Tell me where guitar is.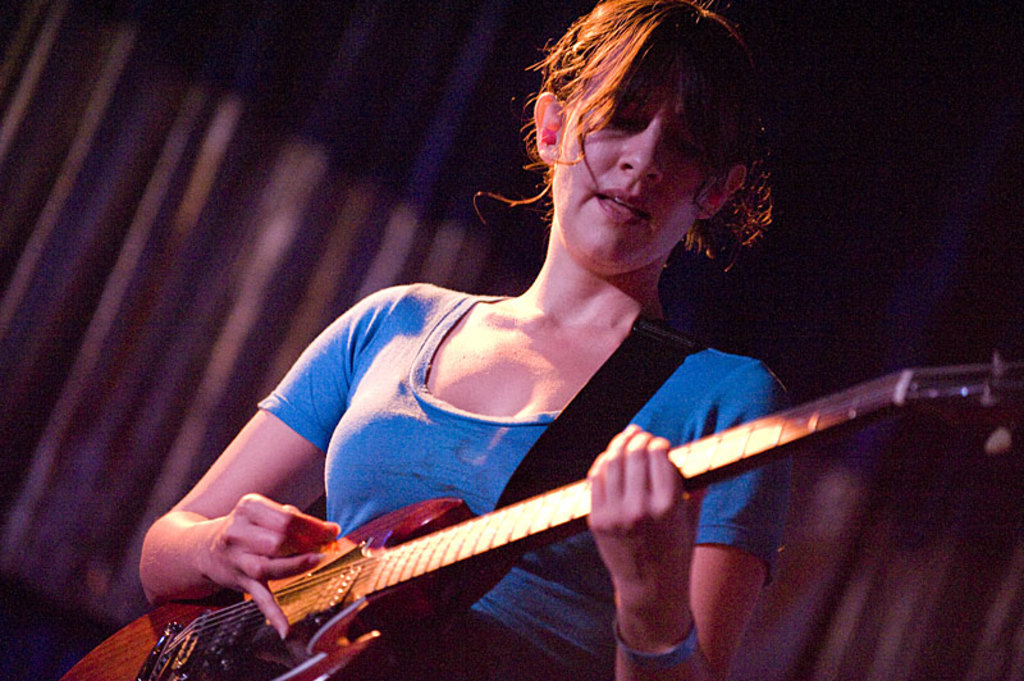
guitar is at Rect(61, 352, 1023, 680).
